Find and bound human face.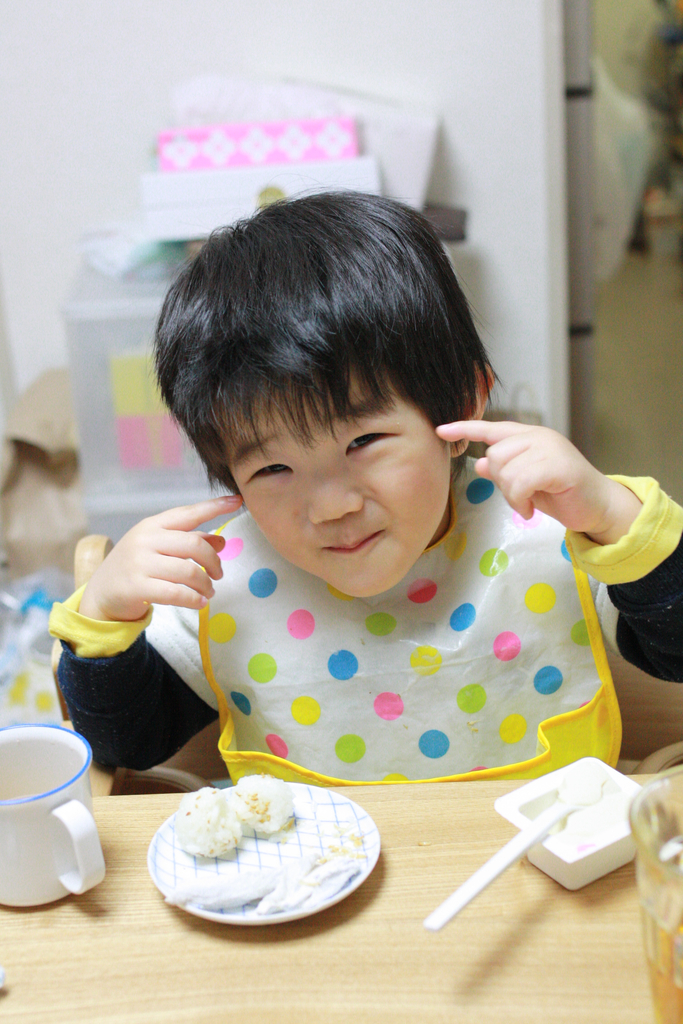
Bound: 217 364 458 601.
